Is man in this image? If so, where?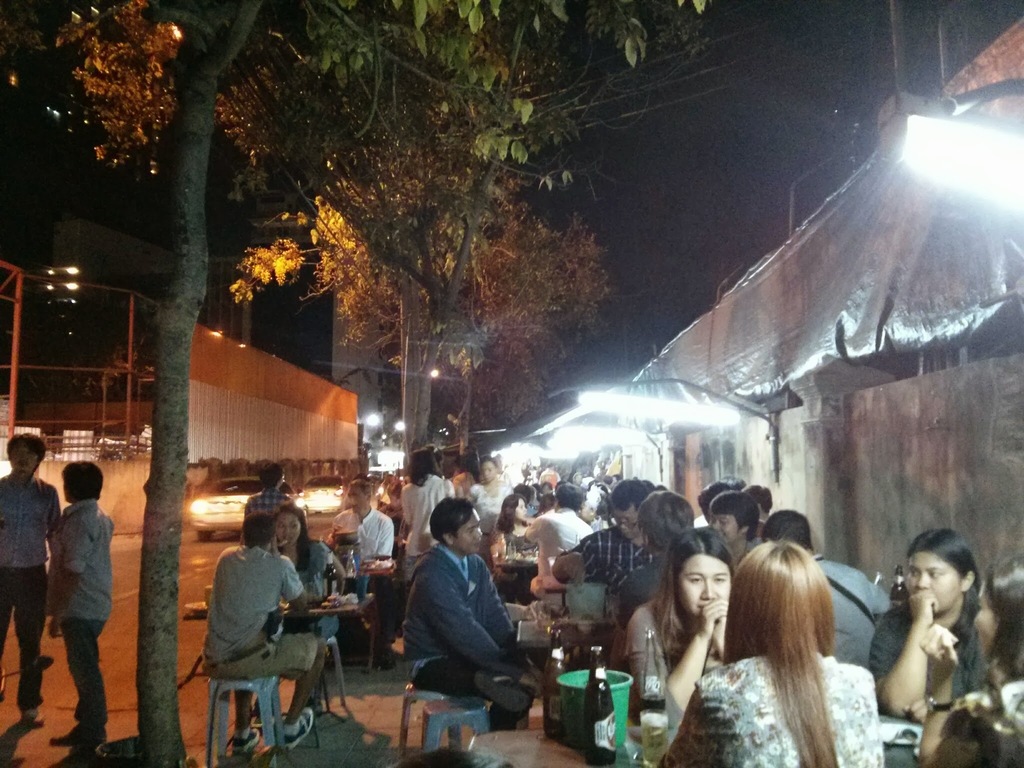
Yes, at locate(758, 504, 913, 667).
